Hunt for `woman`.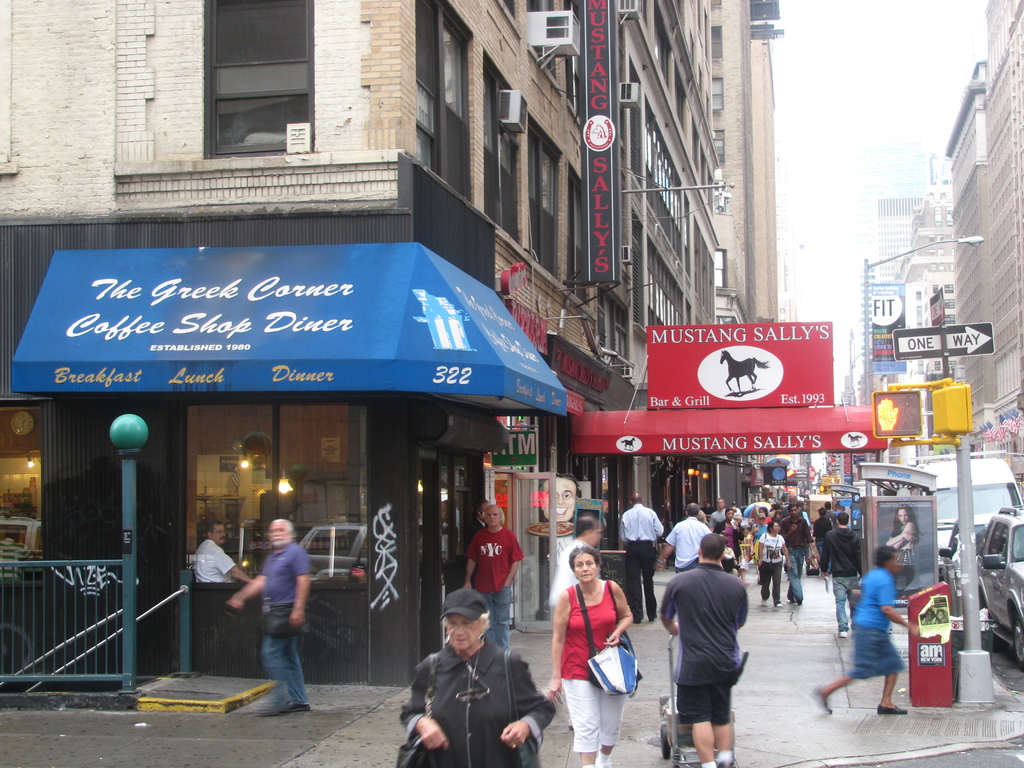
Hunted down at 886 506 927 600.
